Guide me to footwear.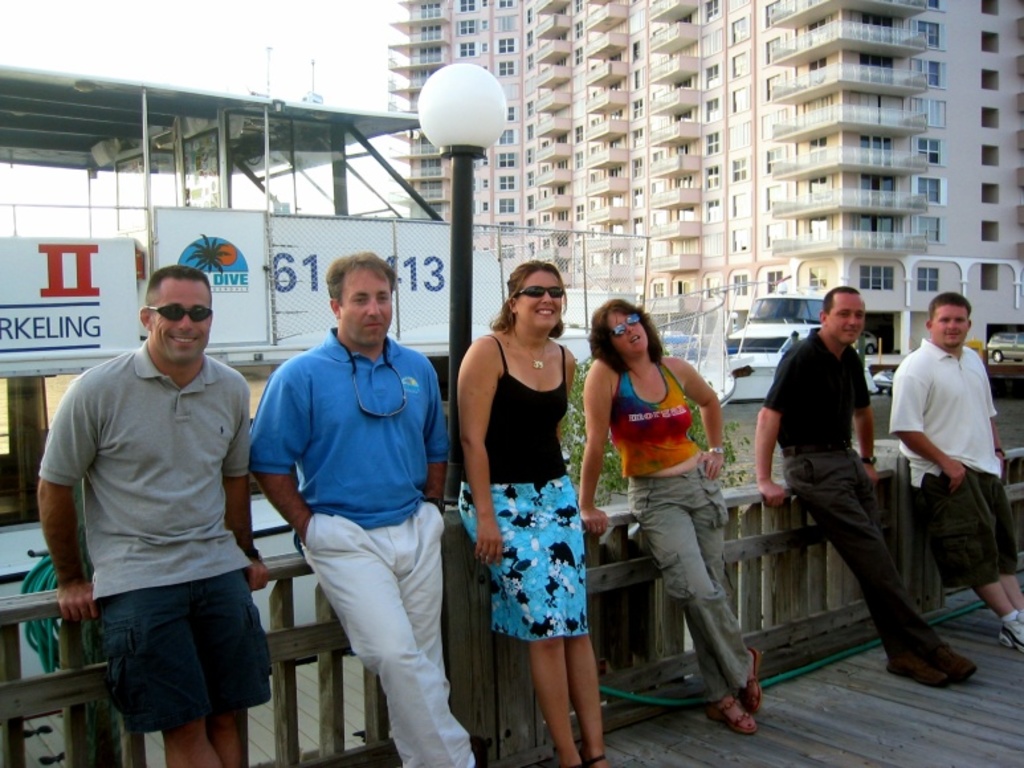
Guidance: Rect(892, 606, 976, 700).
